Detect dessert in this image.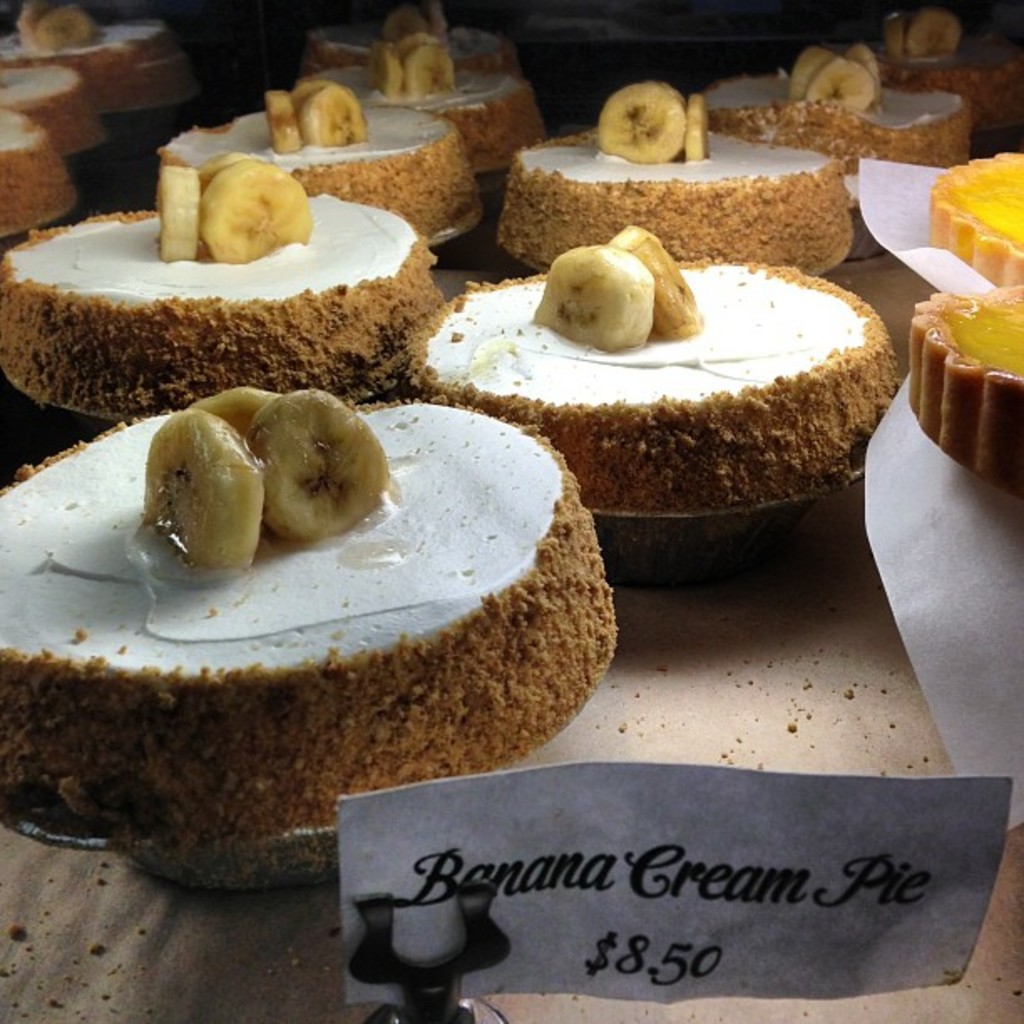
Detection: crop(22, 390, 607, 862).
